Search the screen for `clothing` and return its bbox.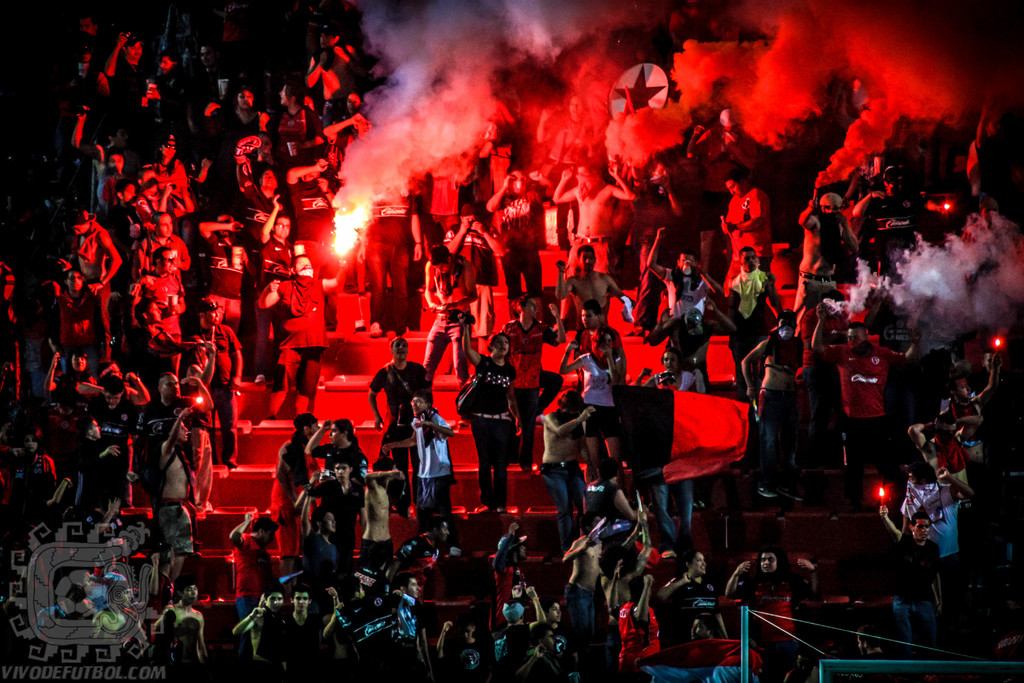
Found: region(669, 571, 719, 641).
